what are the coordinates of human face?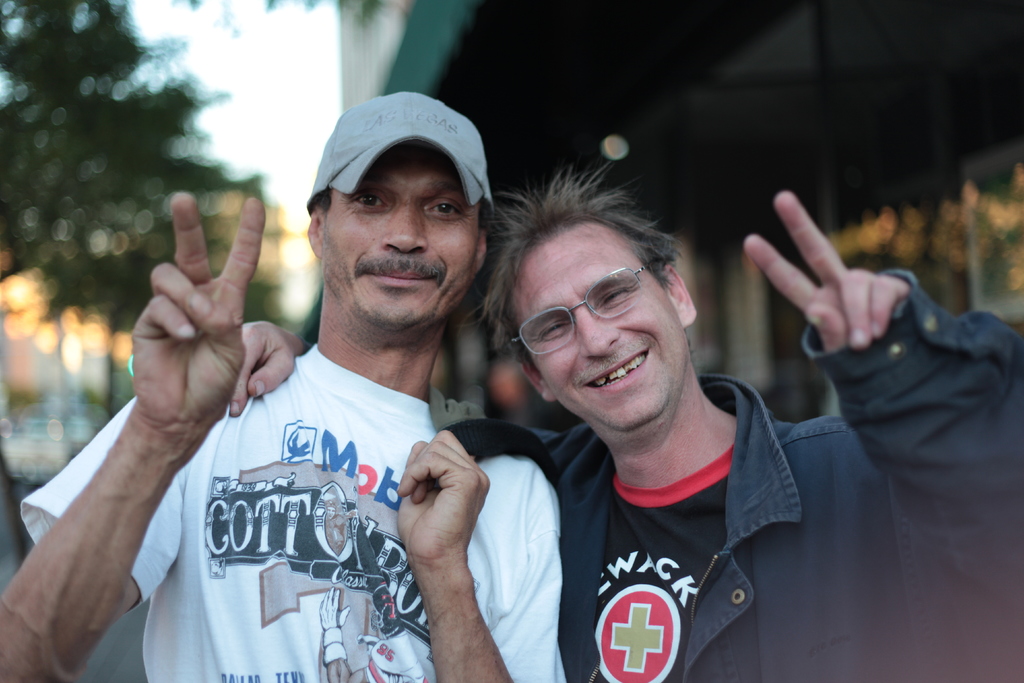
bbox=[506, 237, 687, 438].
